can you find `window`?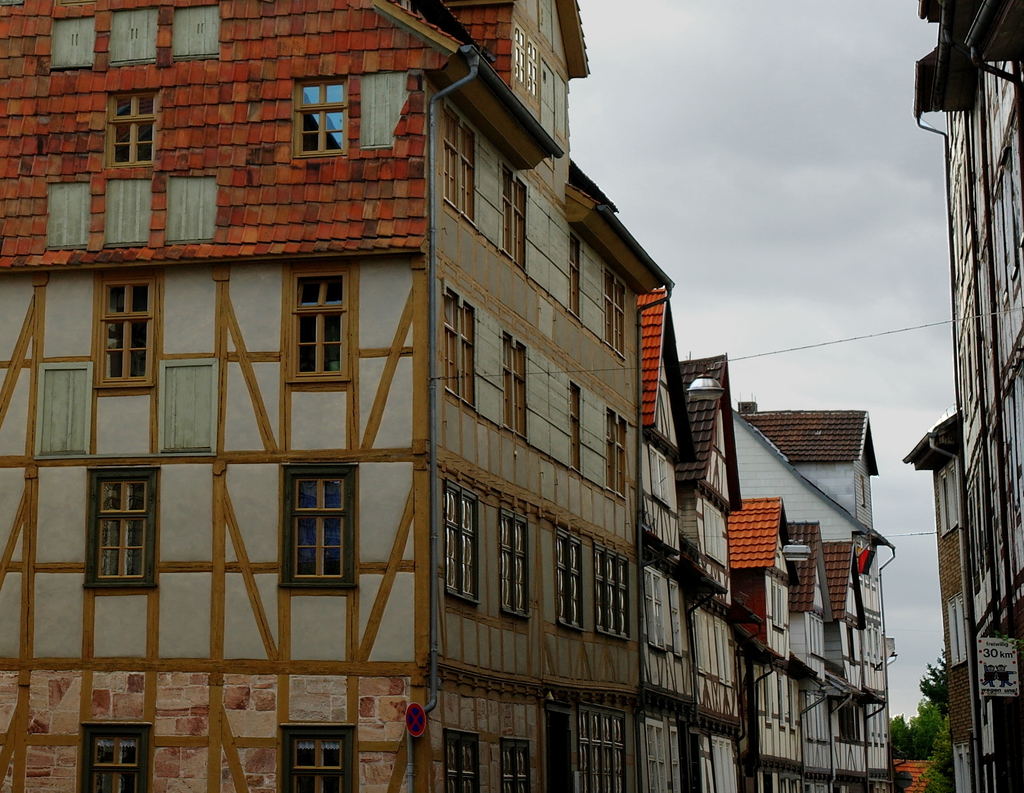
Yes, bounding box: (left=86, top=469, right=159, bottom=589).
